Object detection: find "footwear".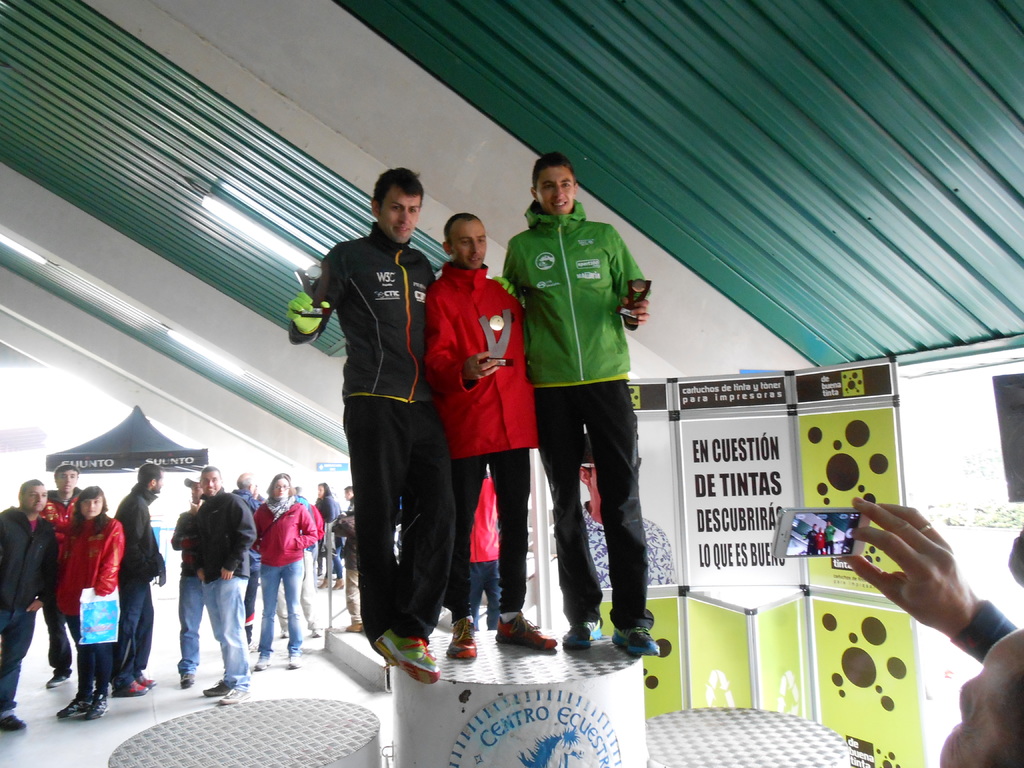
{"left": 255, "top": 660, "right": 272, "bottom": 669}.
